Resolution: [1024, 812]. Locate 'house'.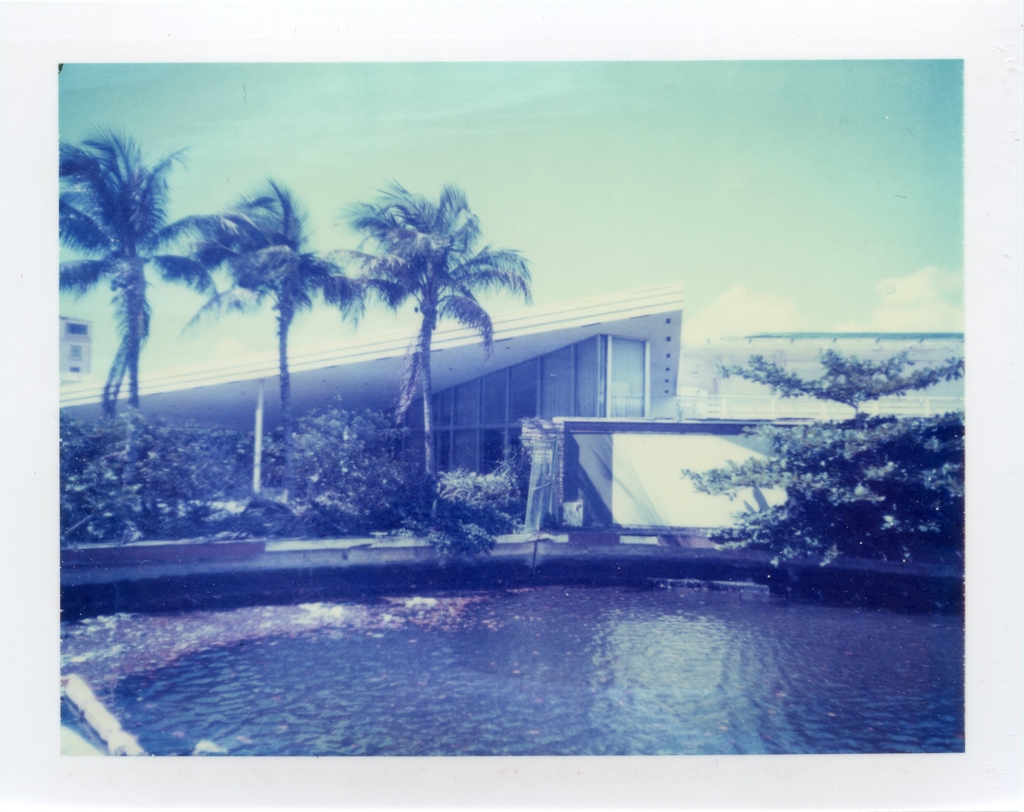
{"left": 44, "top": 313, "right": 100, "bottom": 382}.
